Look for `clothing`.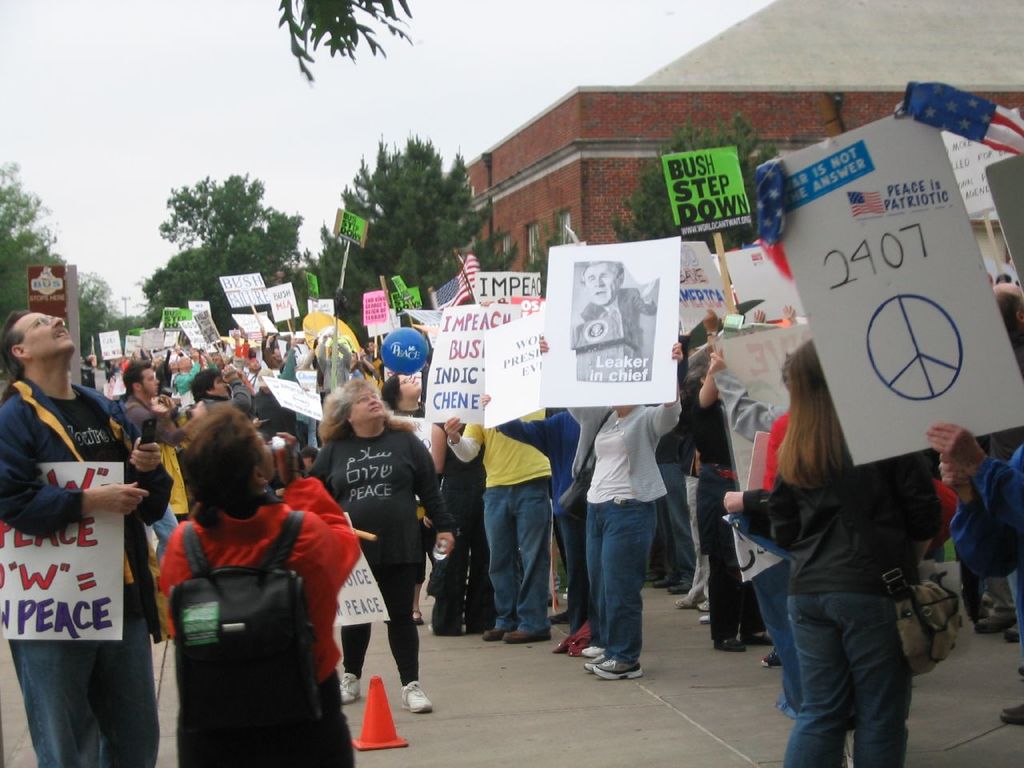
Found: <bbox>138, 463, 342, 745</bbox>.
